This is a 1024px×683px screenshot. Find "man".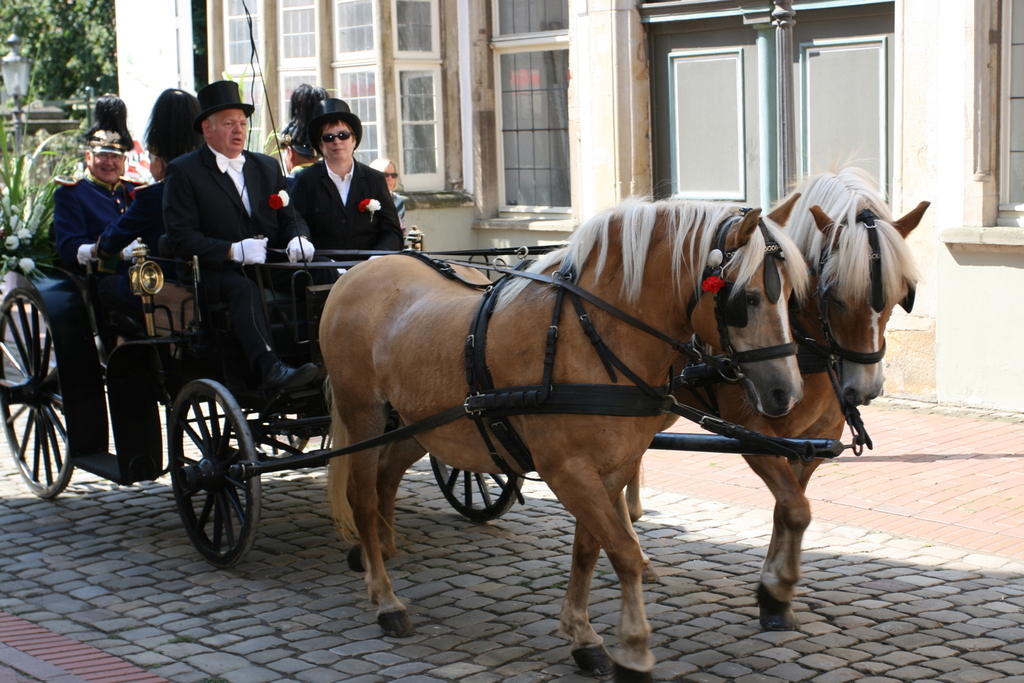
Bounding box: (164,76,331,408).
